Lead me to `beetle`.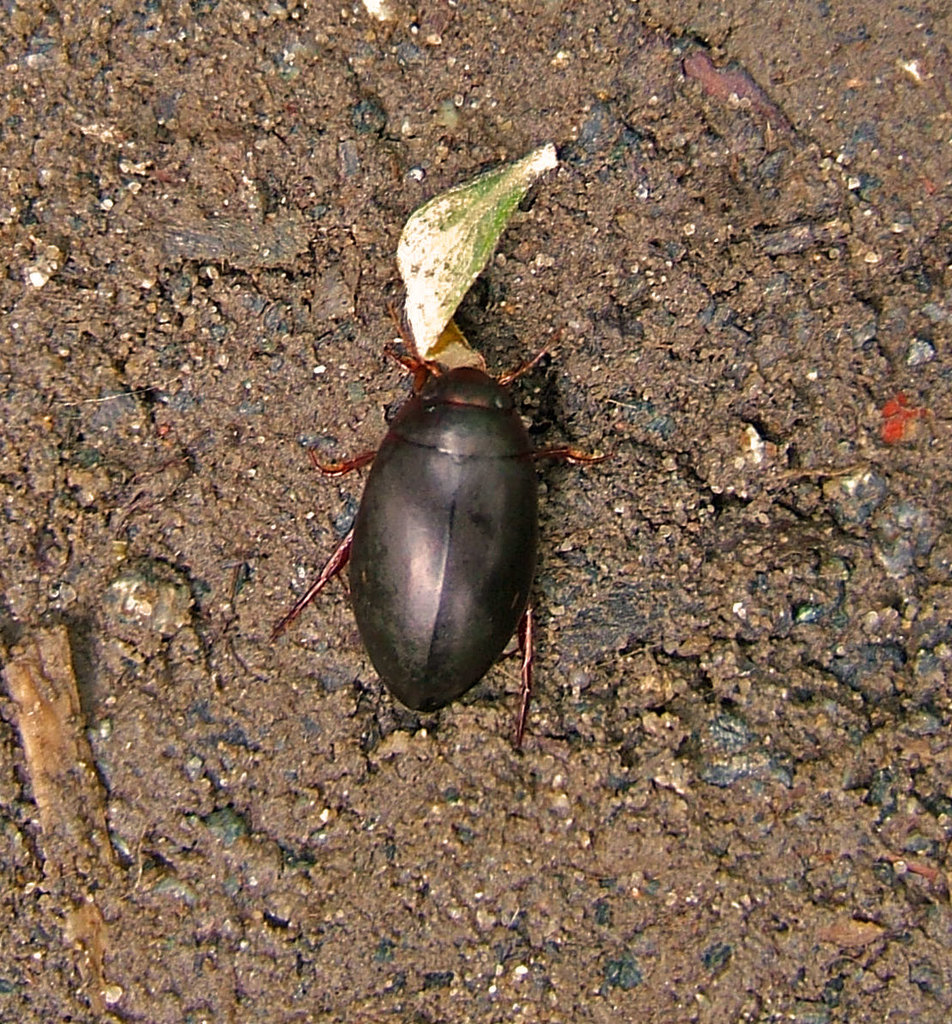
Lead to bbox(277, 278, 600, 707).
